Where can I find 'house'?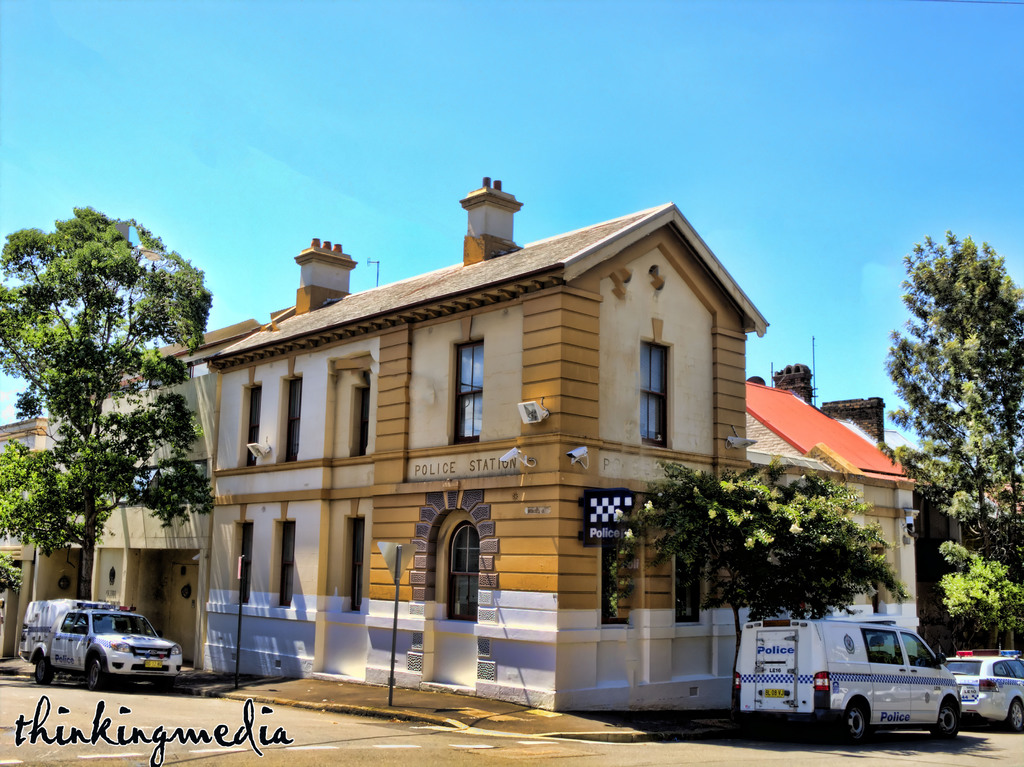
You can find it at pyautogui.locateOnScreen(9, 416, 67, 657).
